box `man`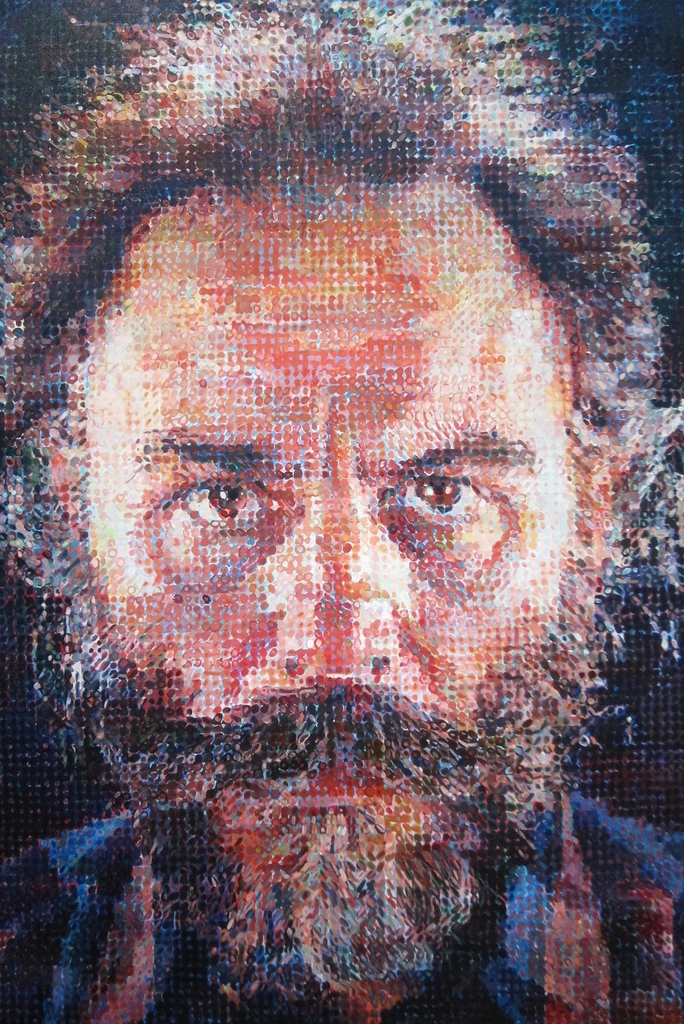
<region>3, 0, 683, 1023</region>
